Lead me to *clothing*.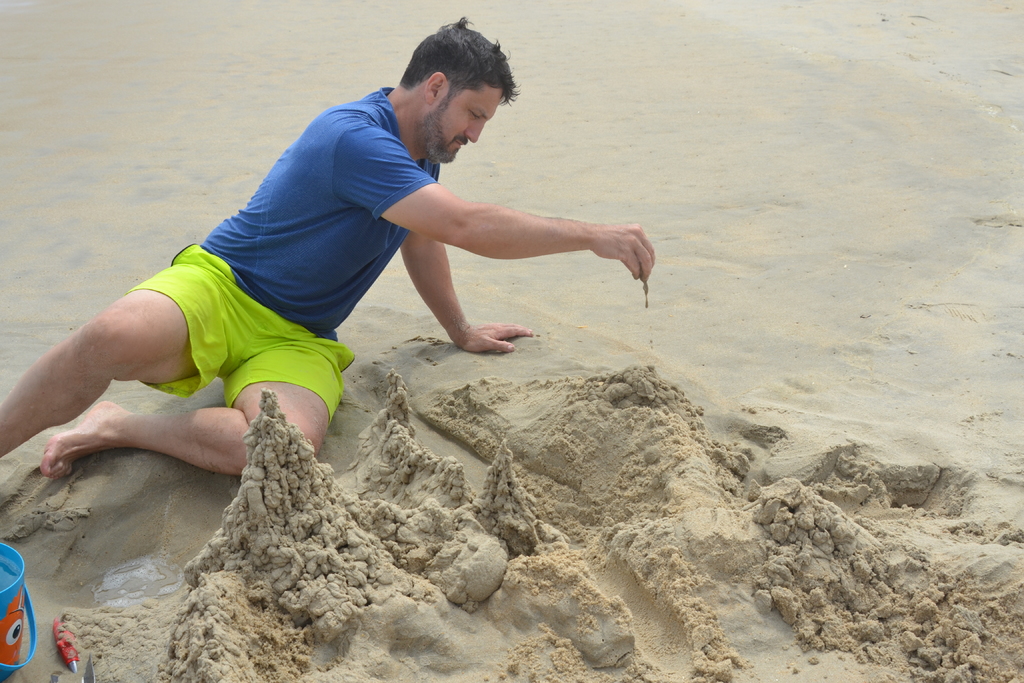
Lead to 108/77/449/417.
